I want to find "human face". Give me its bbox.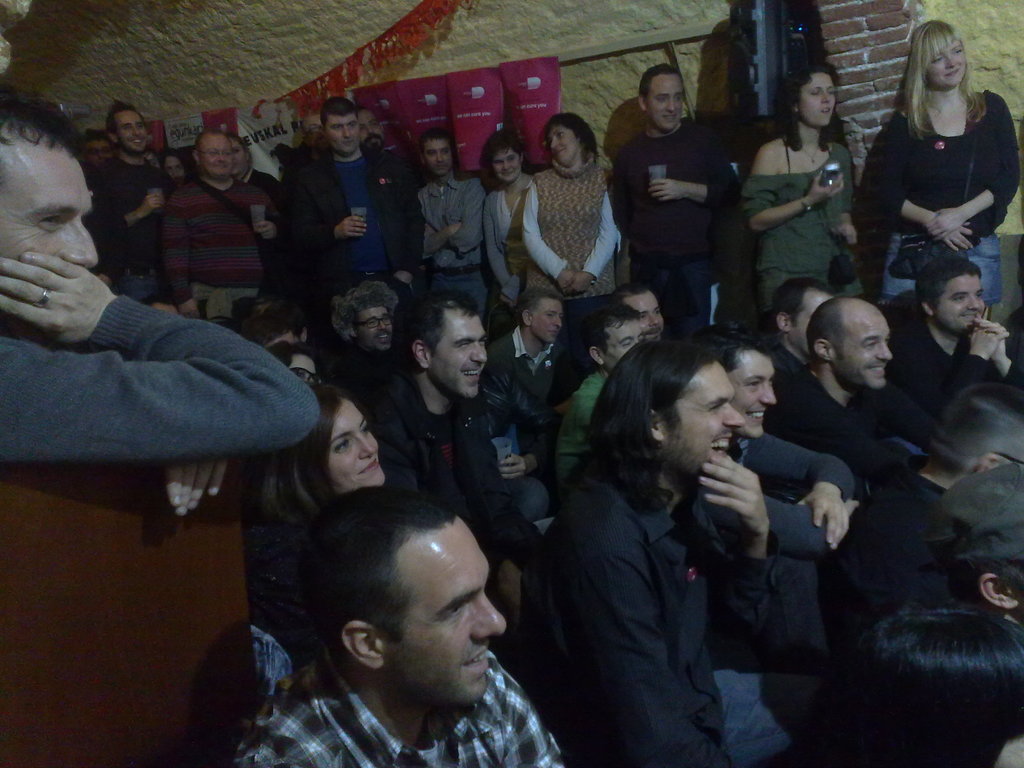
crop(113, 110, 147, 154).
